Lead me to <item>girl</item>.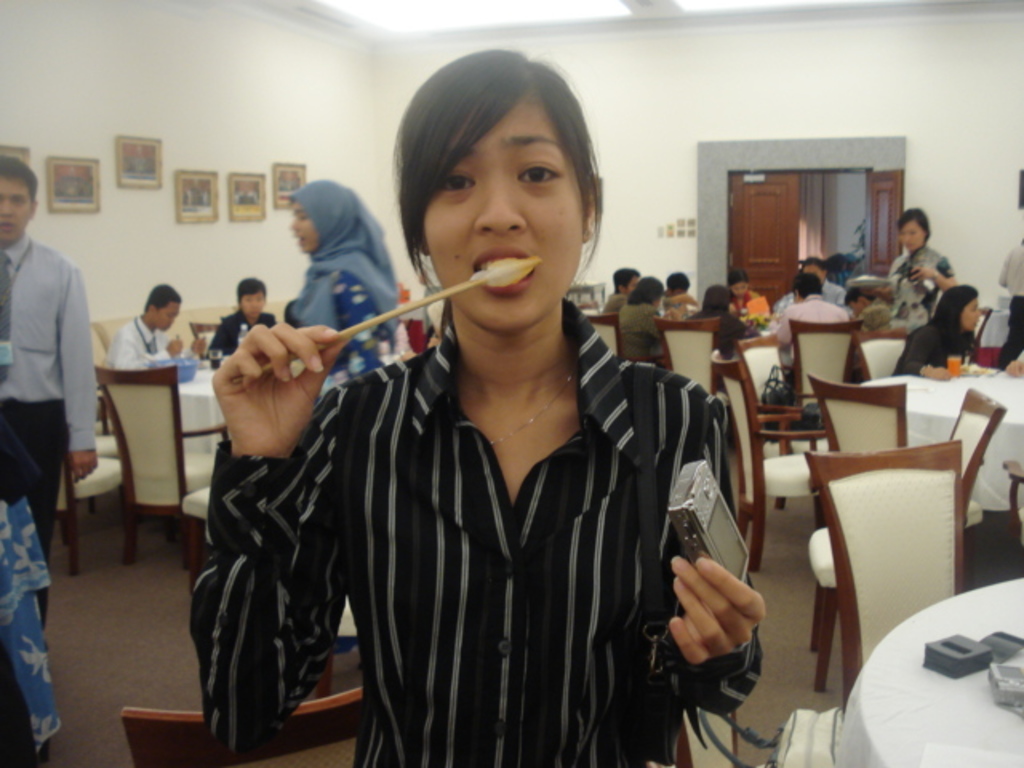
Lead to (730, 270, 771, 322).
